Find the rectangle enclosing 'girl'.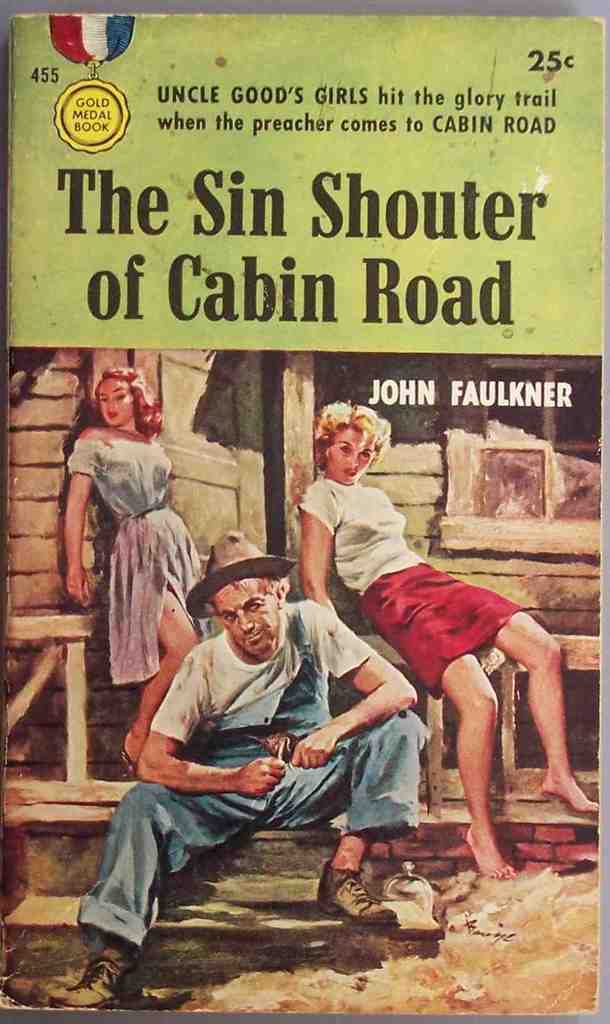
Rect(296, 398, 606, 881).
